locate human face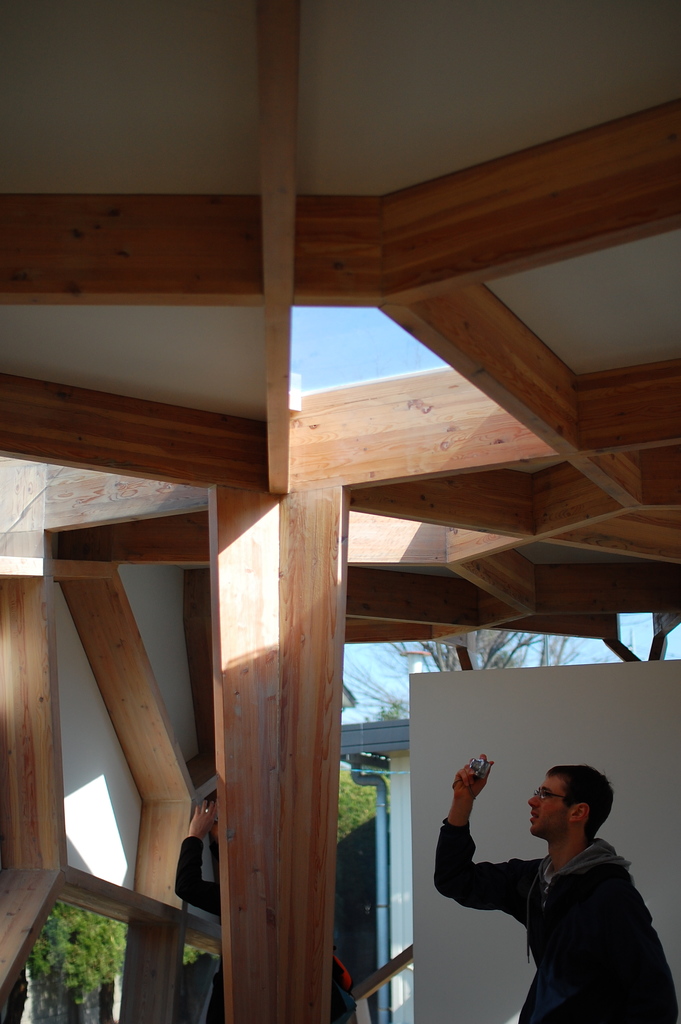
<region>531, 778, 573, 835</region>
